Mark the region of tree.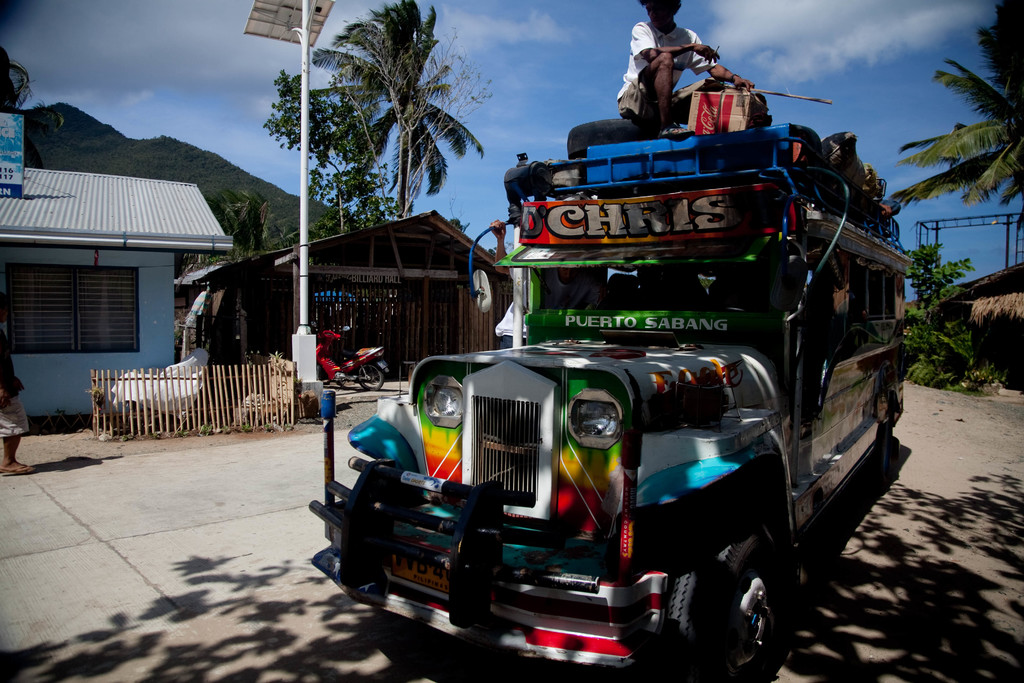
Region: bbox=[0, 48, 65, 161].
